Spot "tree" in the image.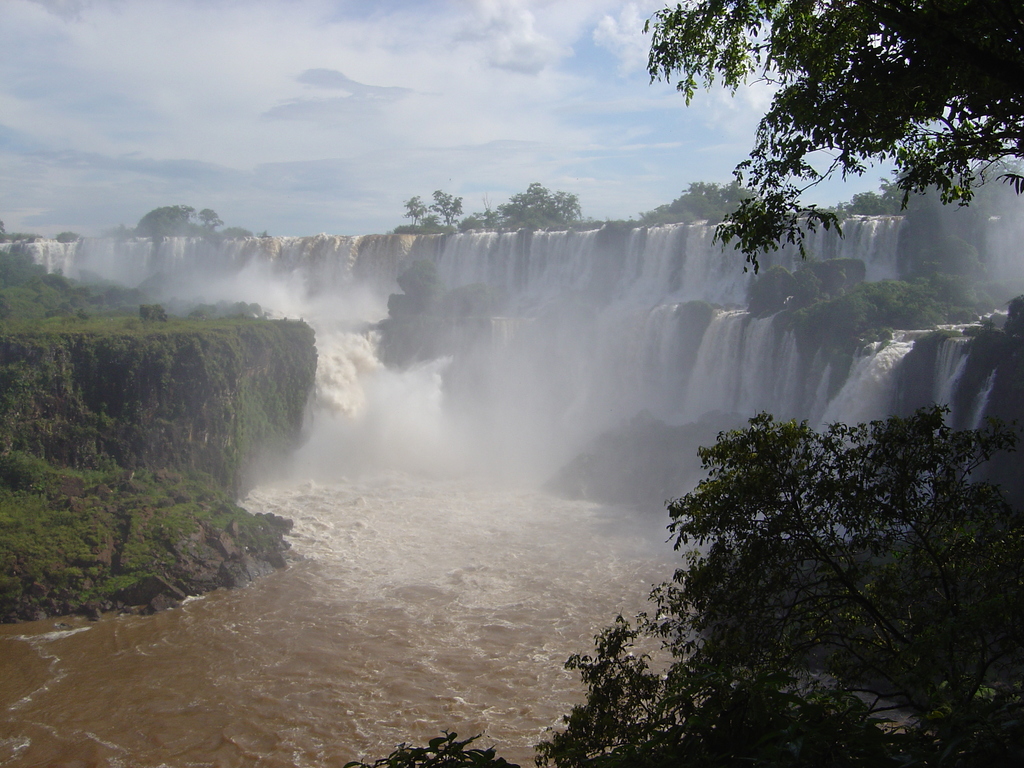
"tree" found at [x1=194, y1=206, x2=223, y2=234].
